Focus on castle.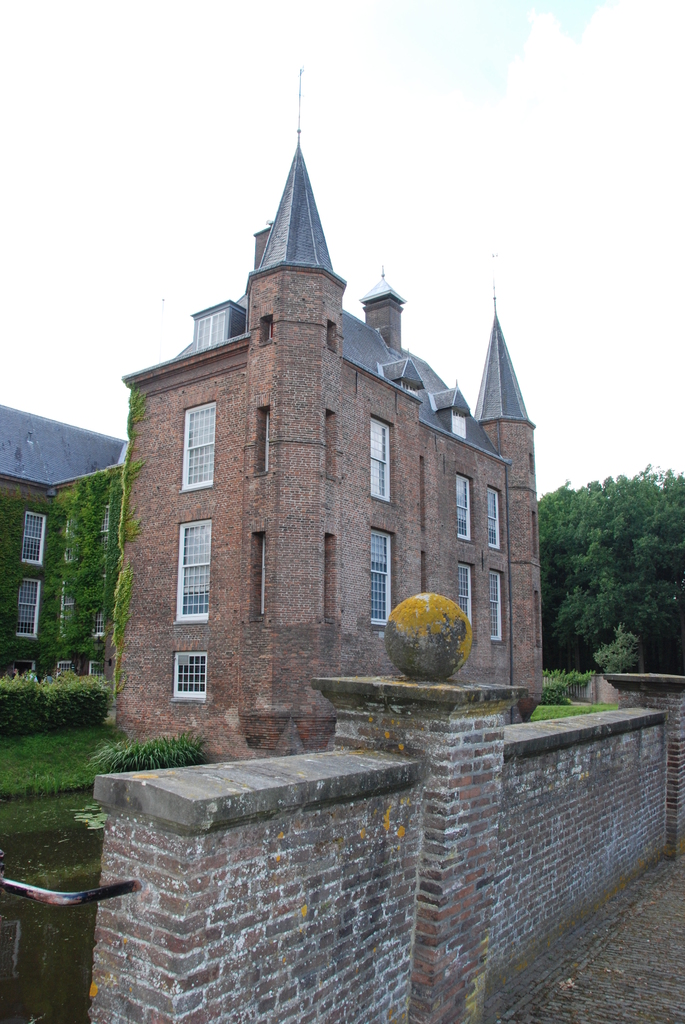
Focused at <region>75, 74, 557, 764</region>.
